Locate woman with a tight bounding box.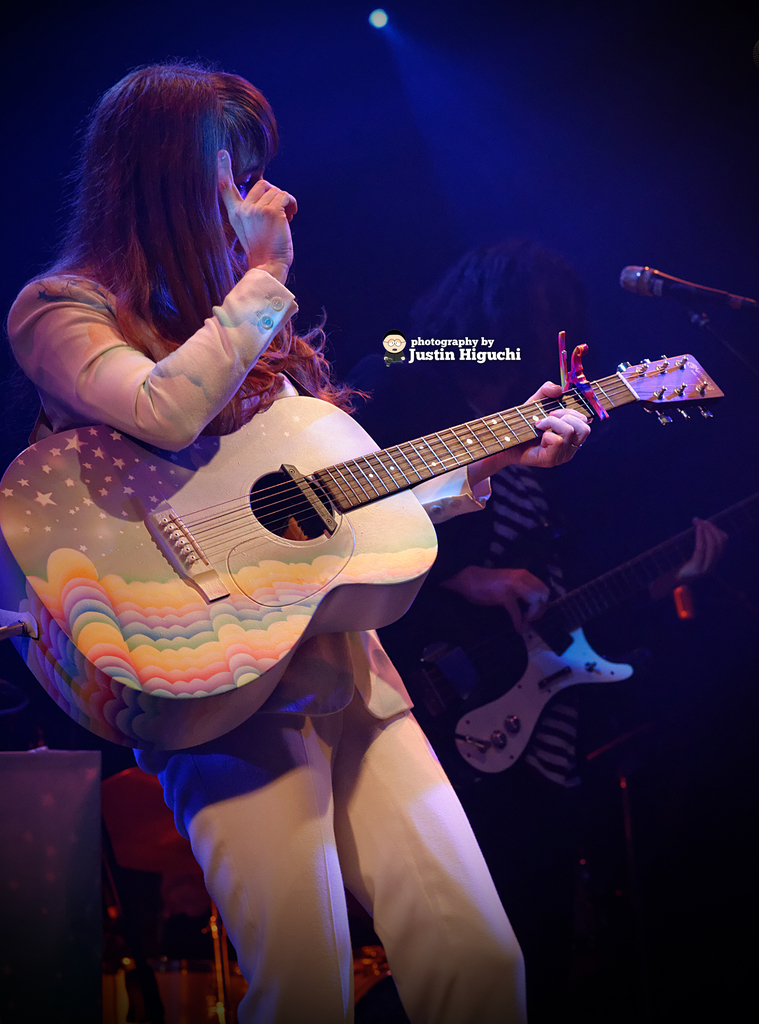
l=0, t=58, r=587, b=1023.
